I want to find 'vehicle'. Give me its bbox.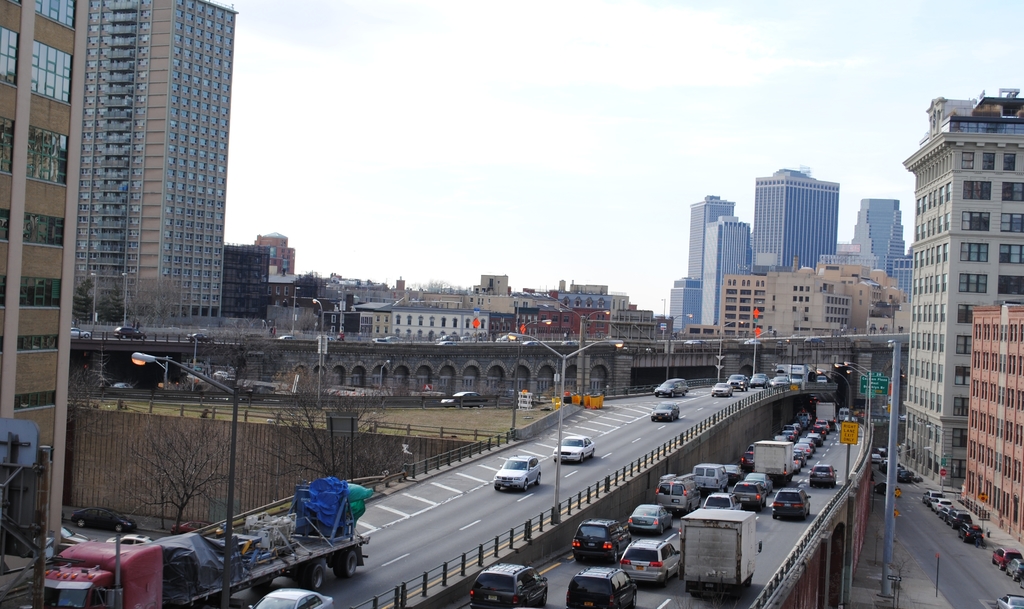
x1=693 y1=465 x2=731 y2=490.
